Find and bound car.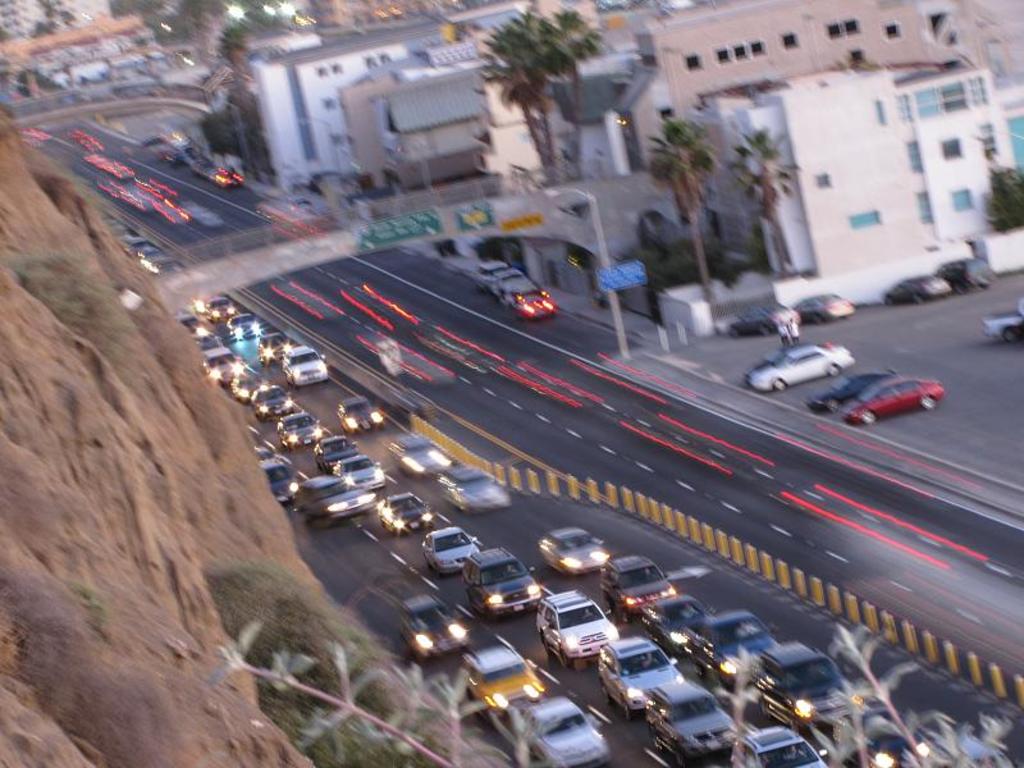
Bound: bbox=(723, 302, 797, 342).
